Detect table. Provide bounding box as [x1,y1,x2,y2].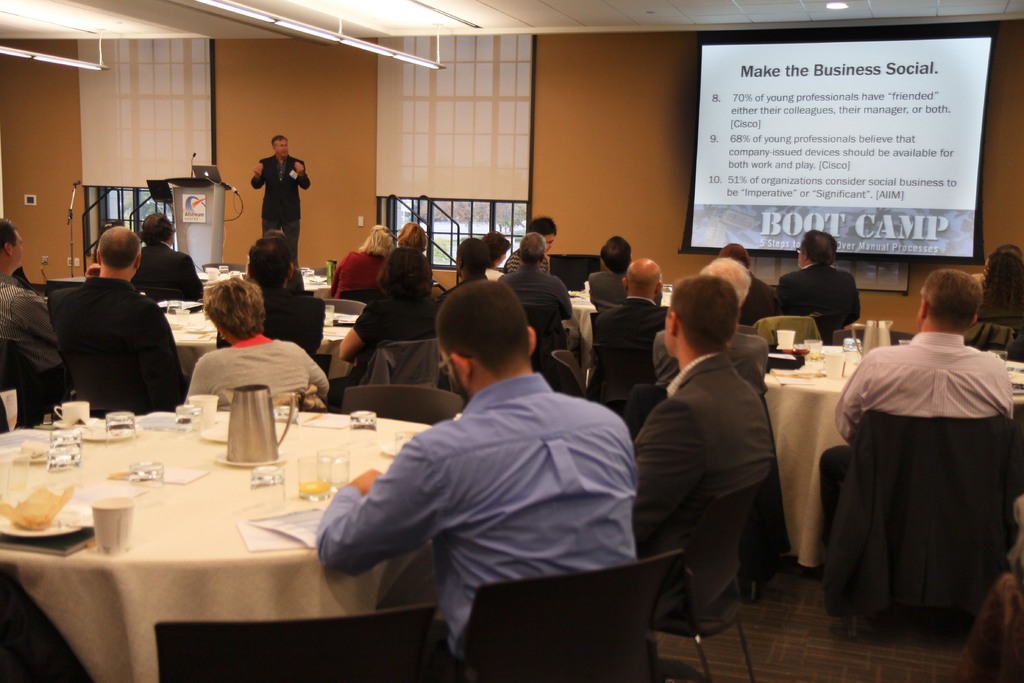
[753,337,1022,585].
